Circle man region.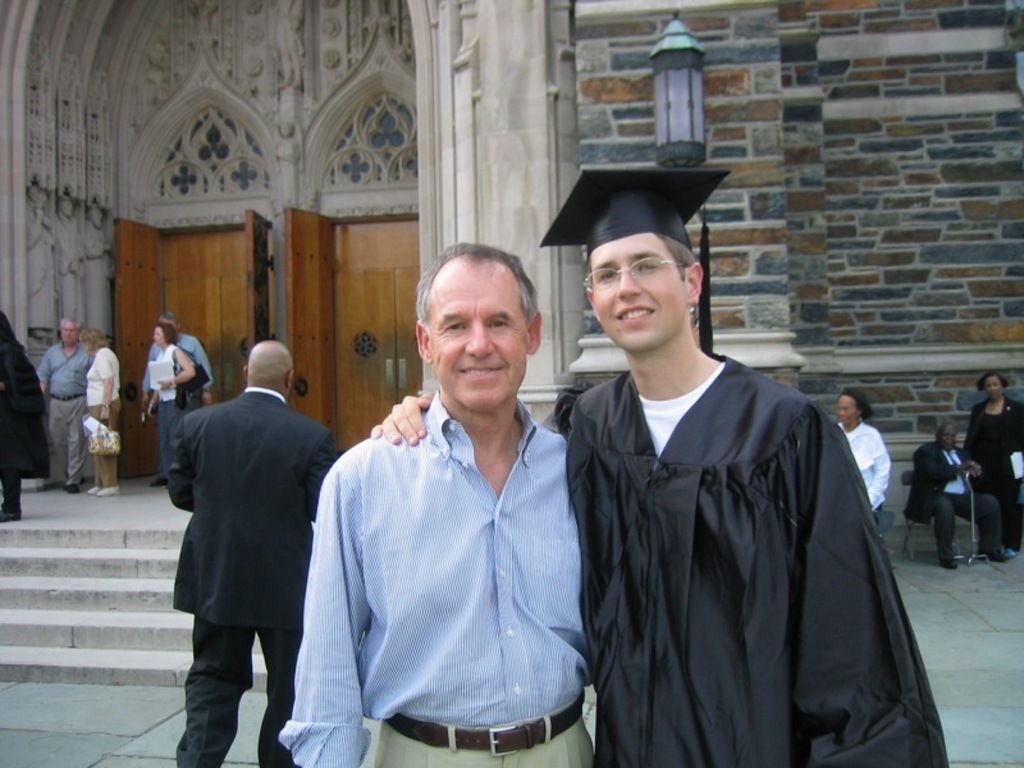
Region: region(137, 300, 218, 411).
